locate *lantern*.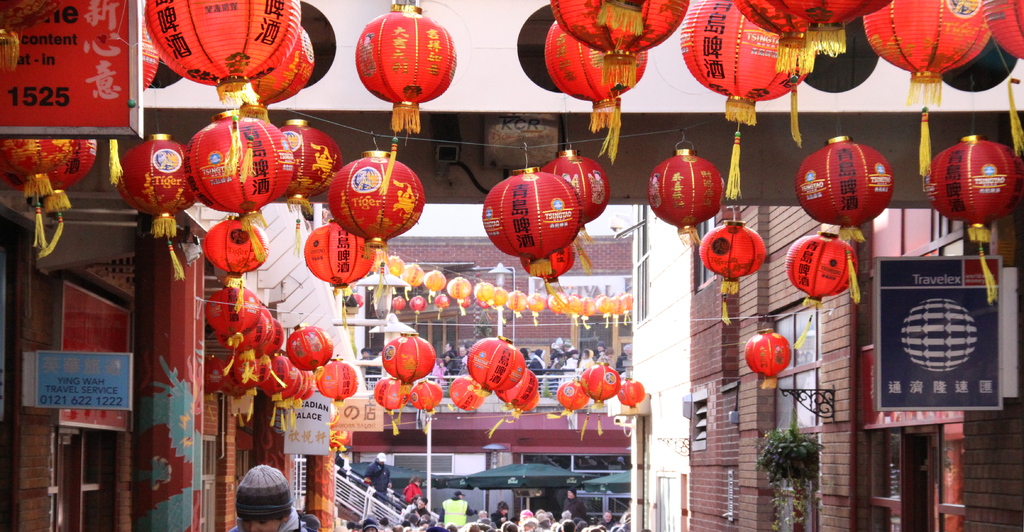
Bounding box: 188:109:286:222.
